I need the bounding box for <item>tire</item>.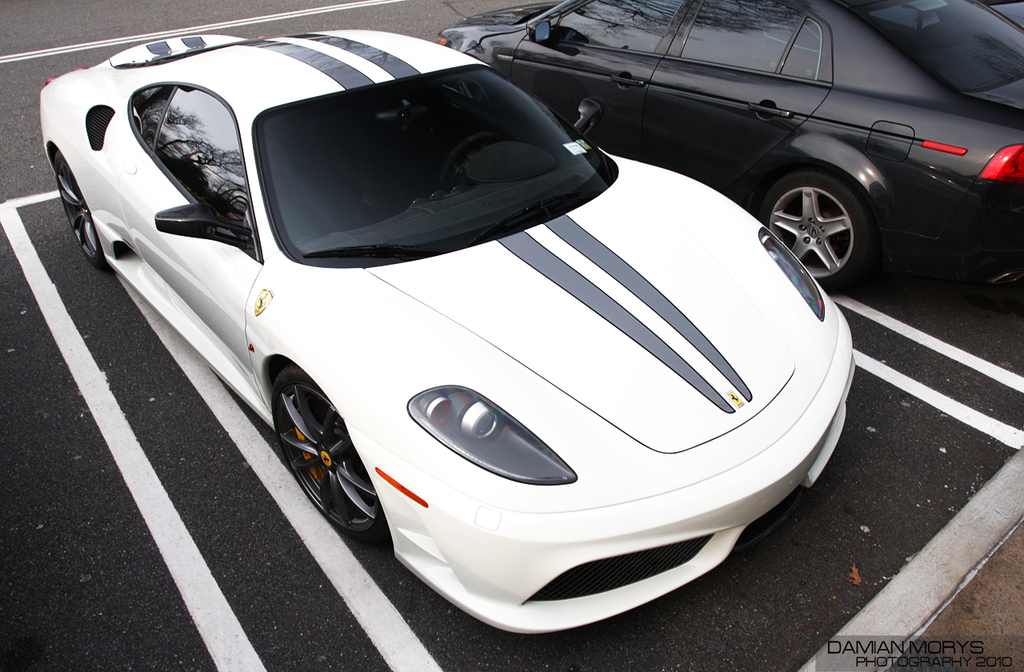
Here it is: box(263, 362, 390, 551).
